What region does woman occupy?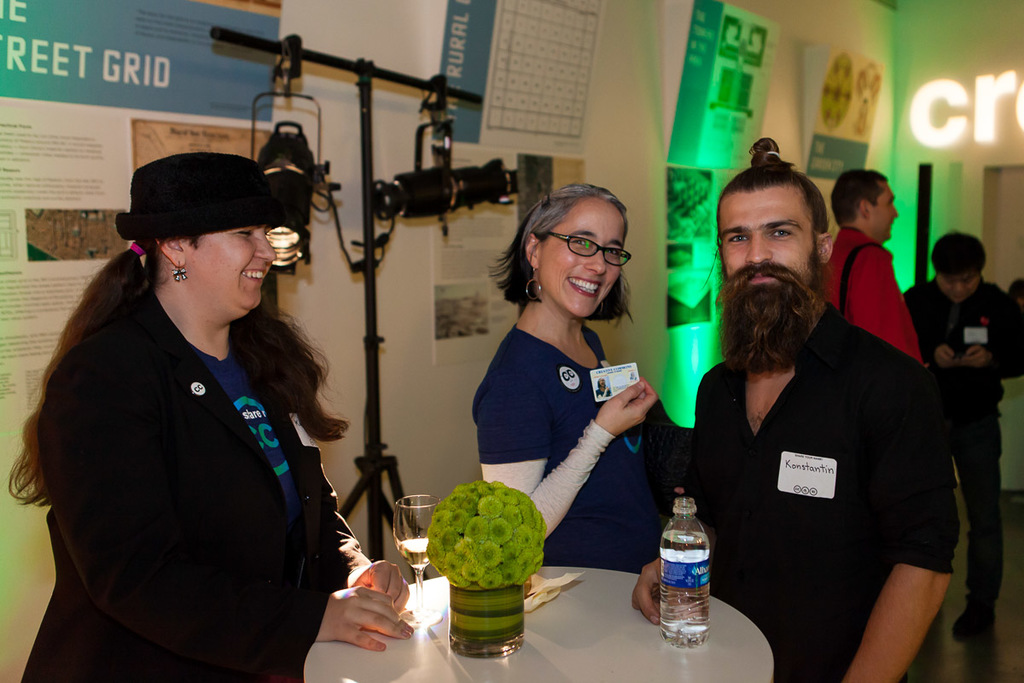
detection(469, 184, 670, 573).
